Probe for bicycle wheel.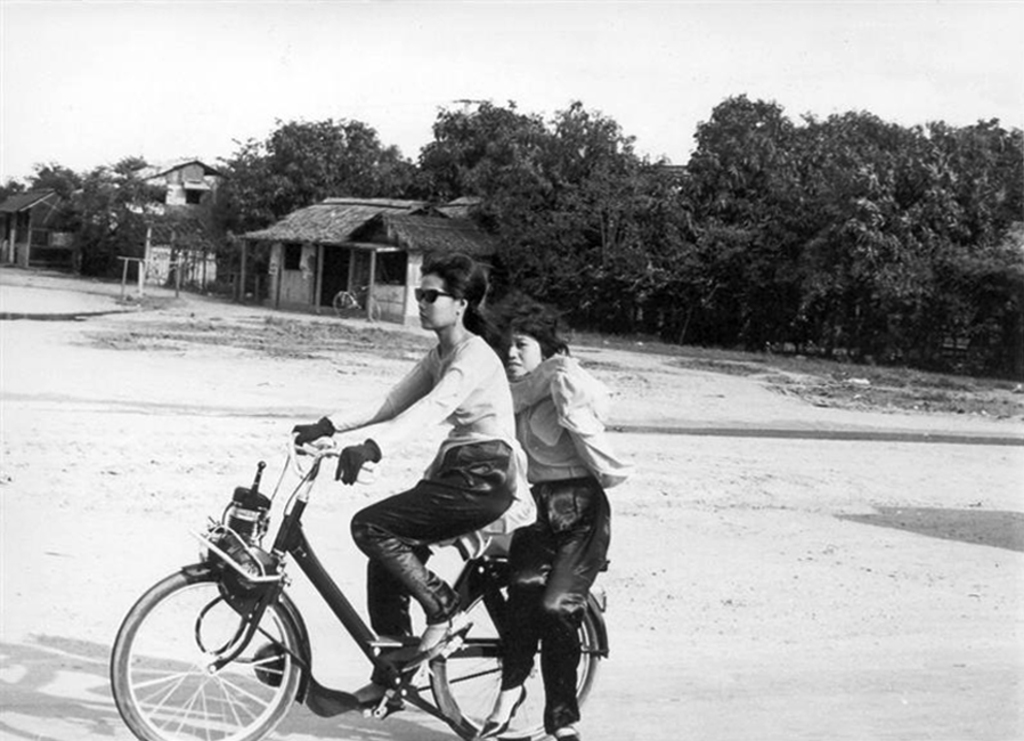
Probe result: crop(424, 580, 601, 740).
